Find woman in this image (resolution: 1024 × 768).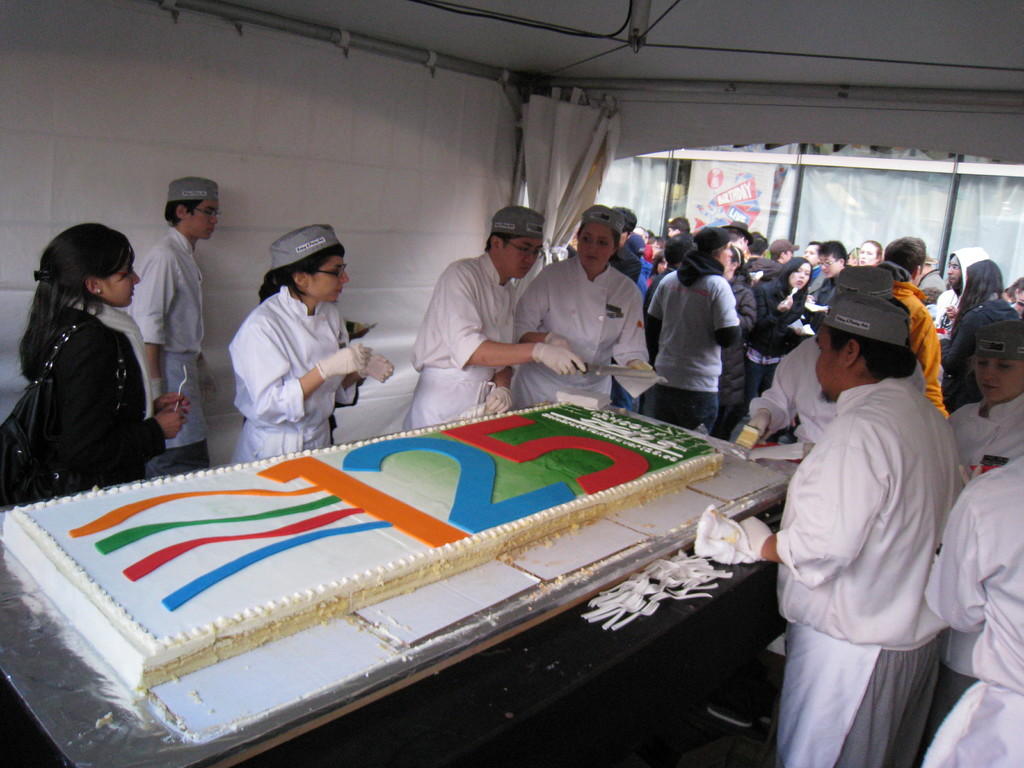
{"left": 733, "top": 291, "right": 963, "bottom": 767}.
